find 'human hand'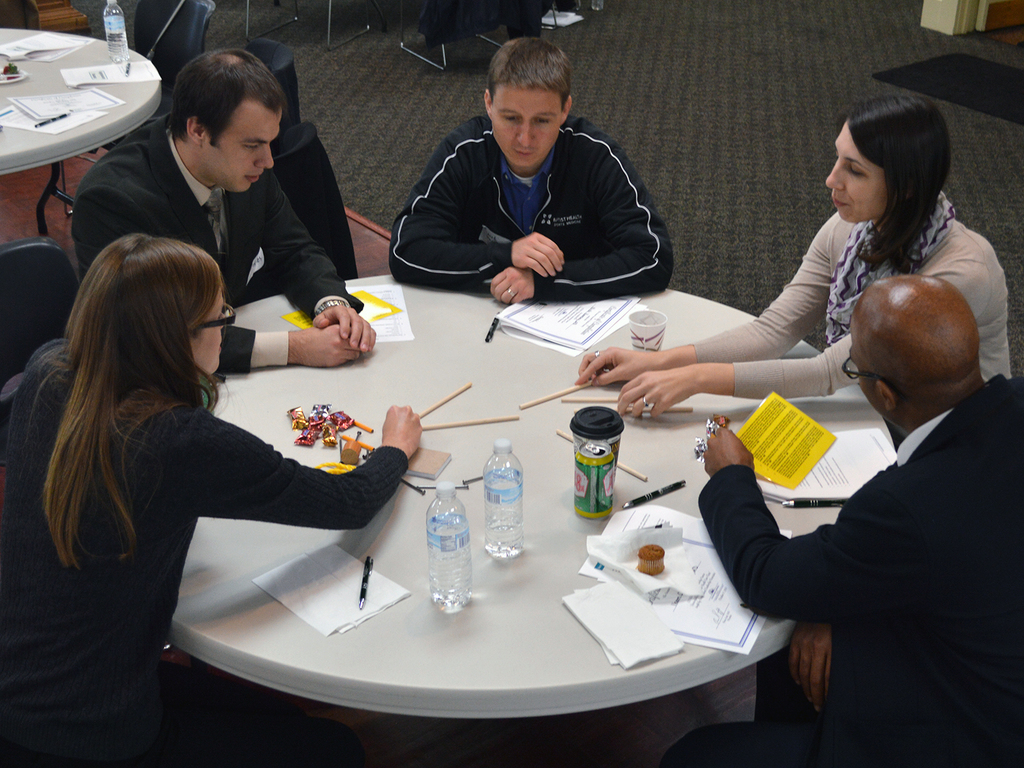
(left=305, top=323, right=367, bottom=368)
